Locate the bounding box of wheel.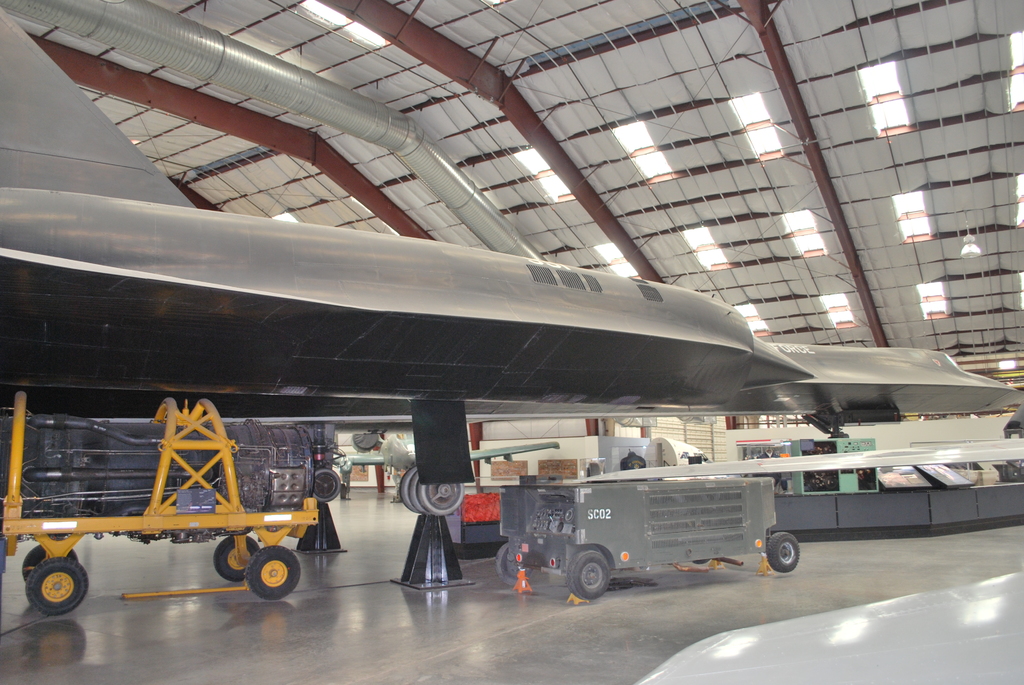
Bounding box: 15, 560, 76, 631.
